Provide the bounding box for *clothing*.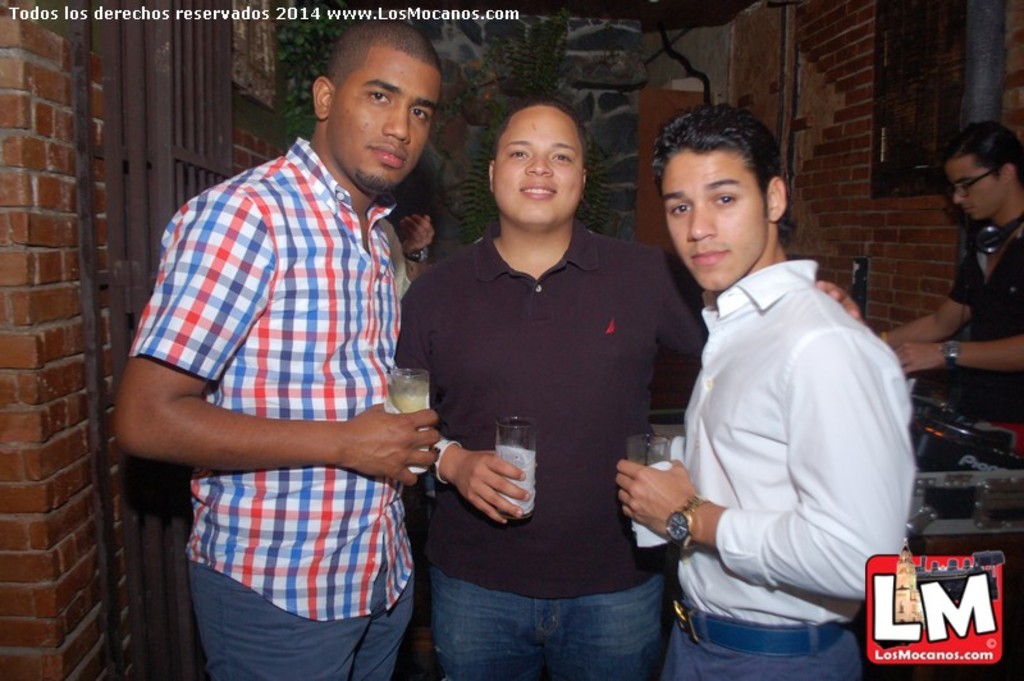
125/125/413/680.
